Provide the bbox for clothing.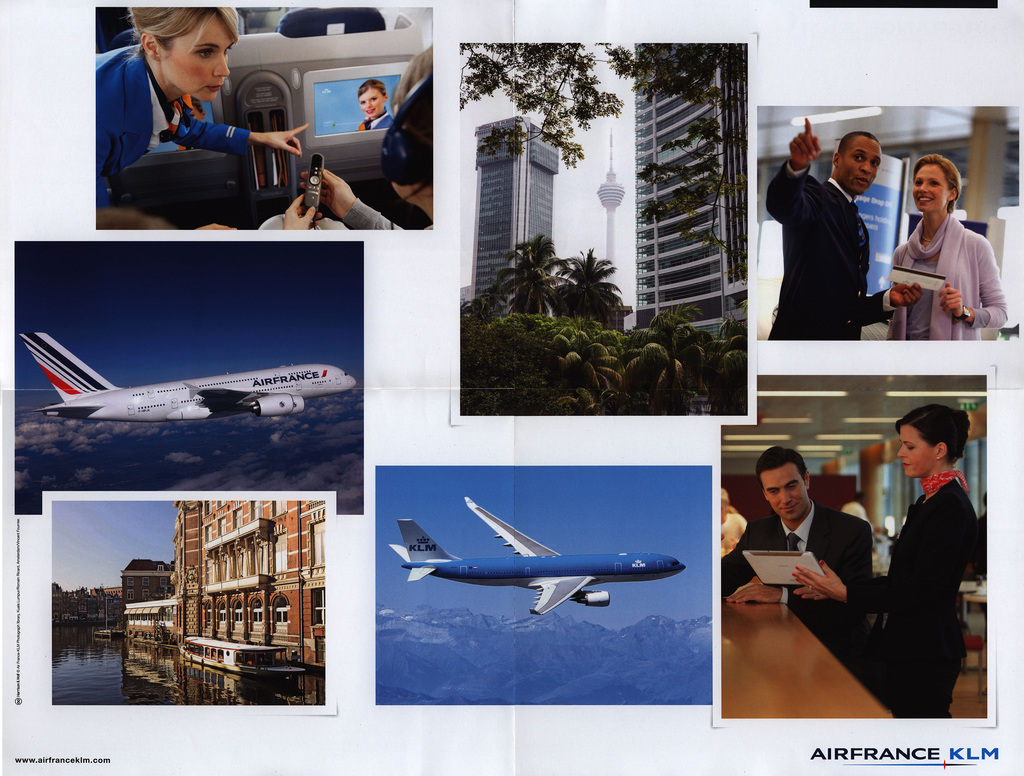
region(361, 106, 390, 129).
